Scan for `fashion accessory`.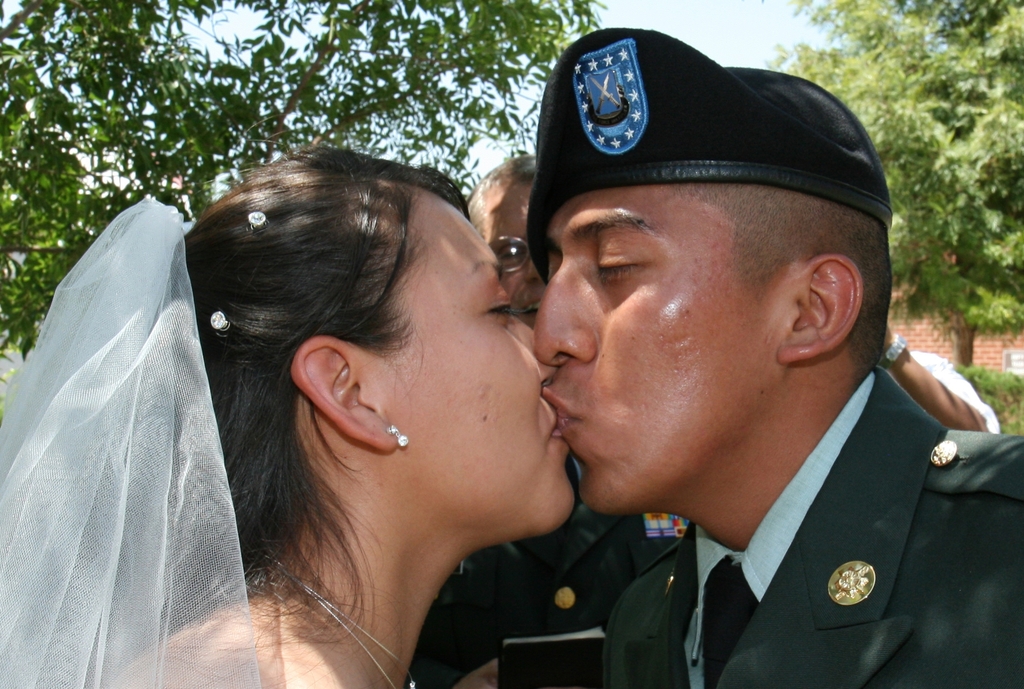
Scan result: Rect(249, 210, 266, 230).
